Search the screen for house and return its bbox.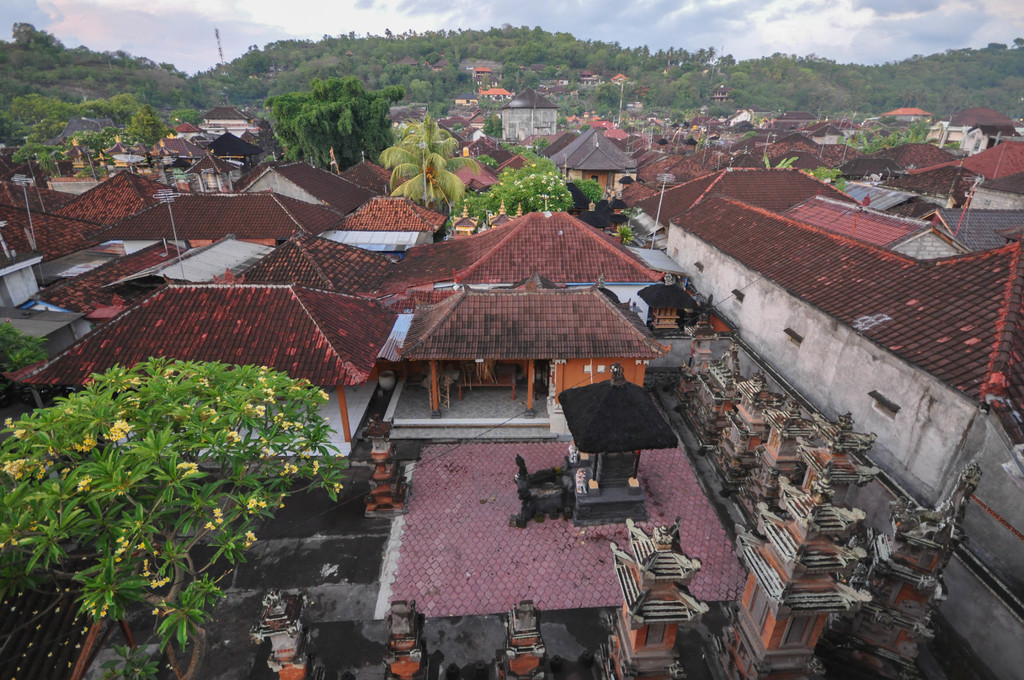
Found: x1=547 y1=126 x2=639 y2=202.
